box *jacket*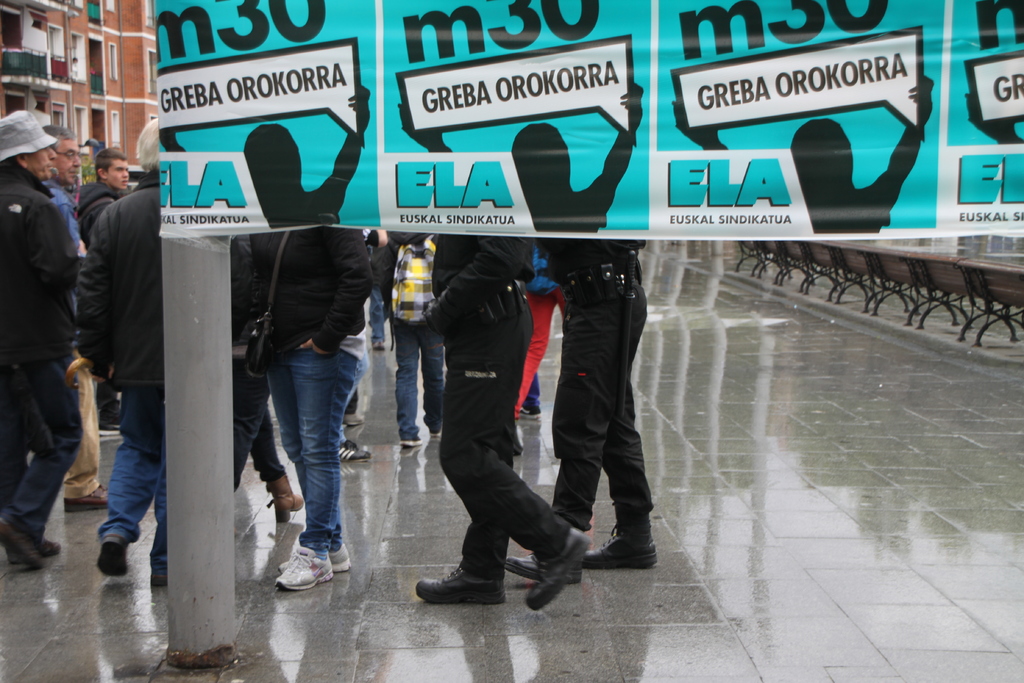
76/176/164/387
